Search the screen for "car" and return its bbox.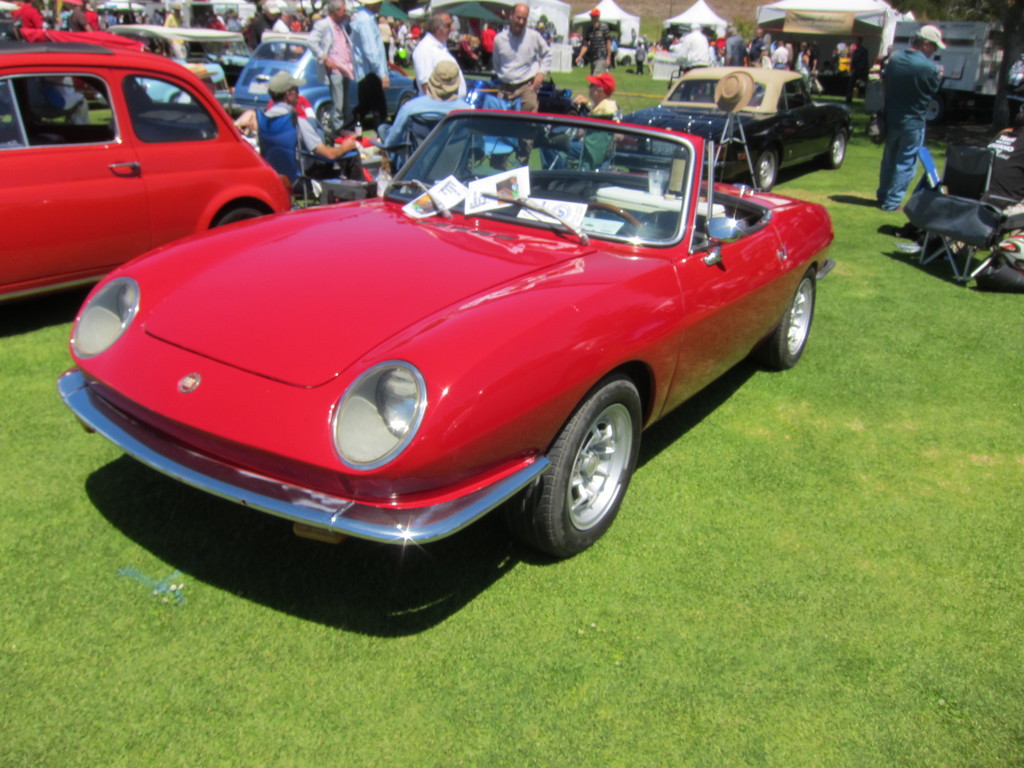
Found: [115,26,244,108].
